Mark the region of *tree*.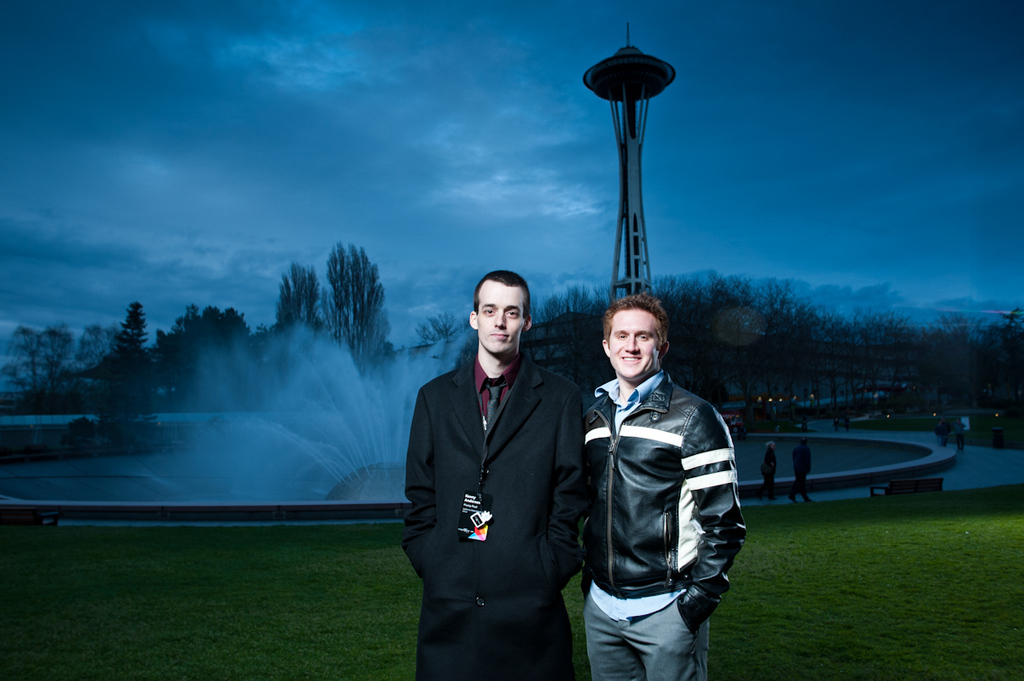
Region: l=4, t=311, r=83, b=408.
